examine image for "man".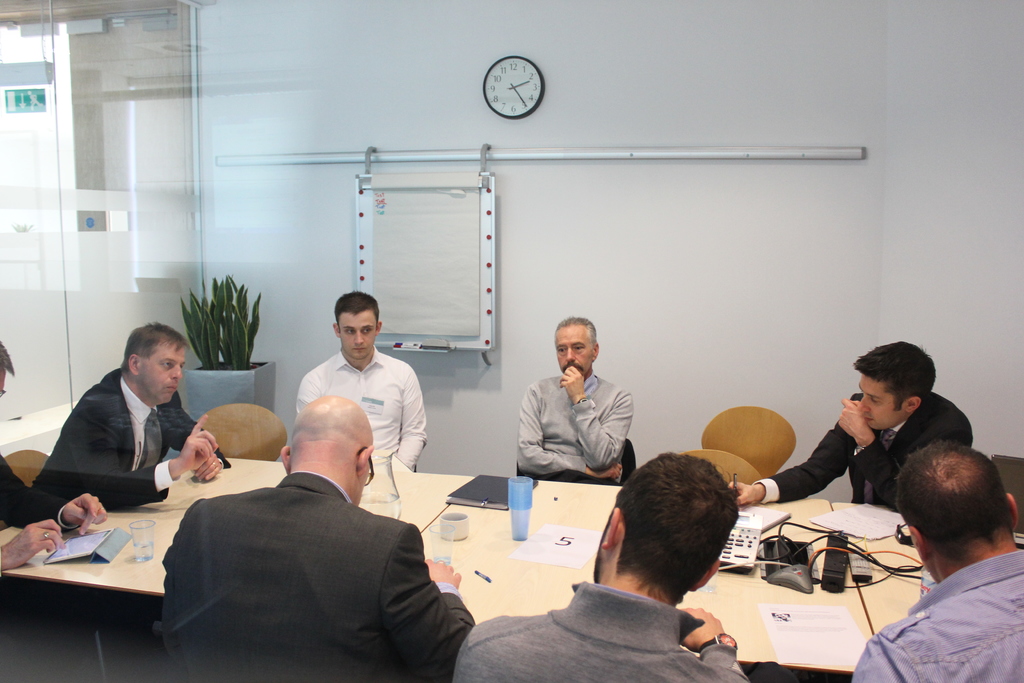
Examination result: crop(516, 315, 634, 485).
